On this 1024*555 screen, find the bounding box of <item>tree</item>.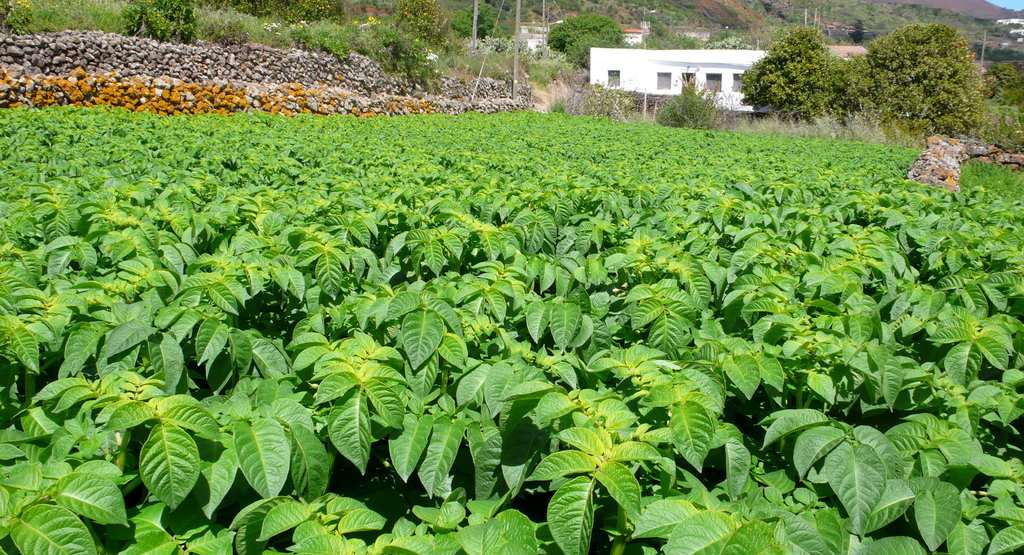
Bounding box: x1=972 y1=40 x2=1023 y2=67.
